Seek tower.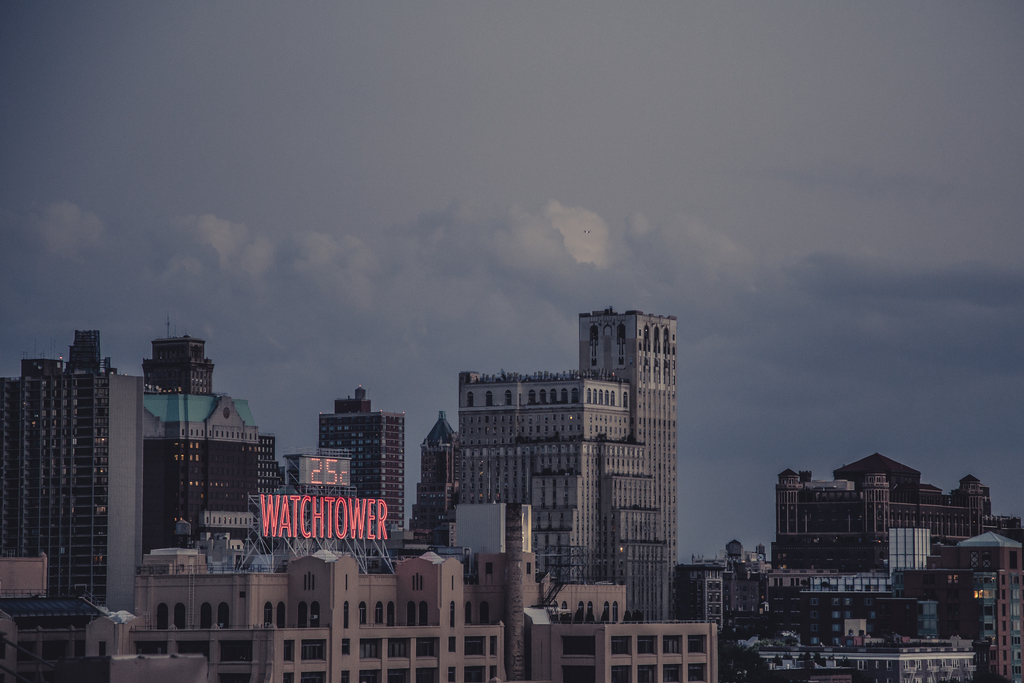
pyautogui.locateOnScreen(140, 318, 211, 386).
